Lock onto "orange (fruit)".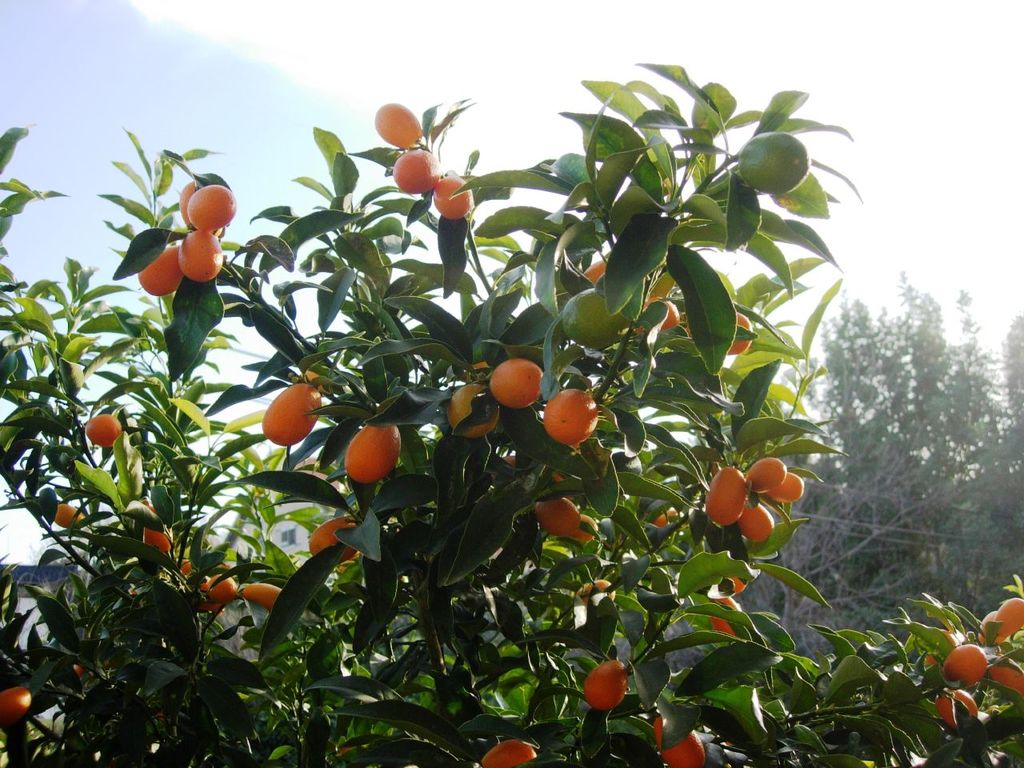
Locked: 398/146/434/190.
